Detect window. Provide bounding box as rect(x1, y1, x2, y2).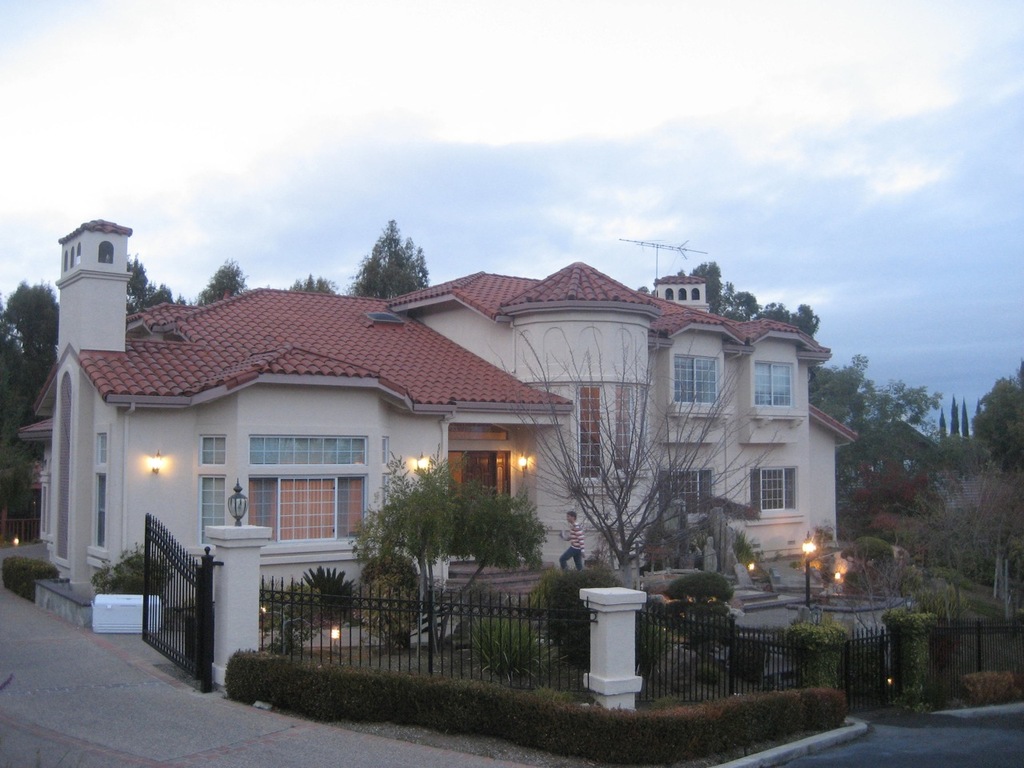
rect(199, 480, 233, 560).
